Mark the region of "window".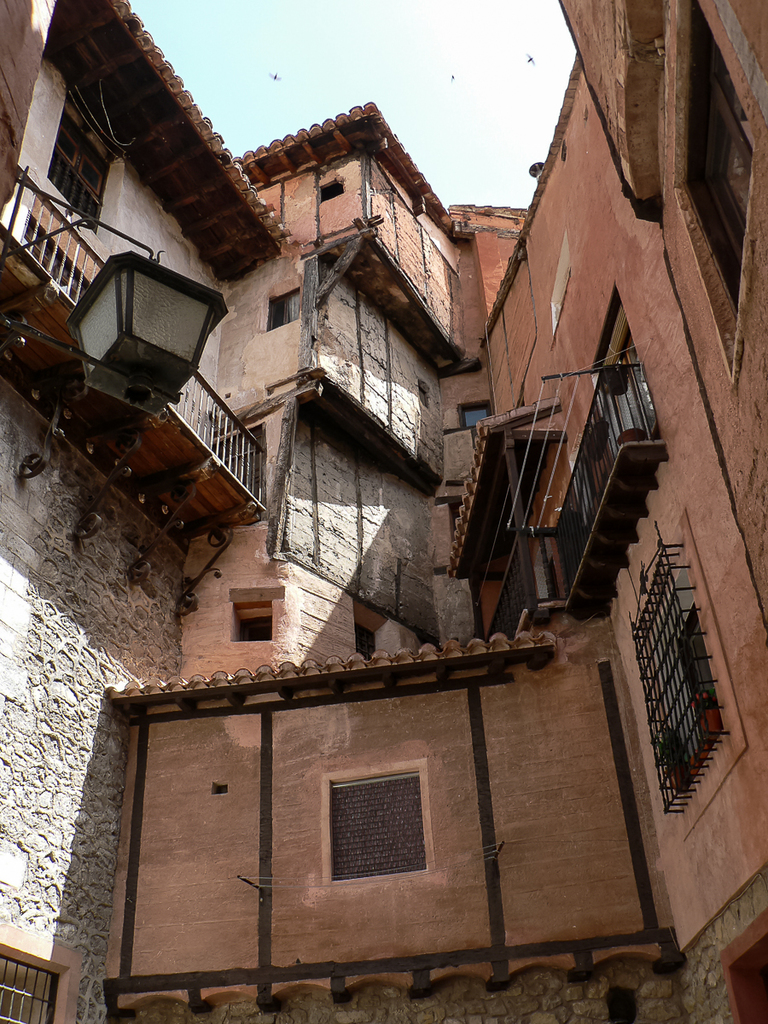
Region: detection(224, 588, 288, 646).
